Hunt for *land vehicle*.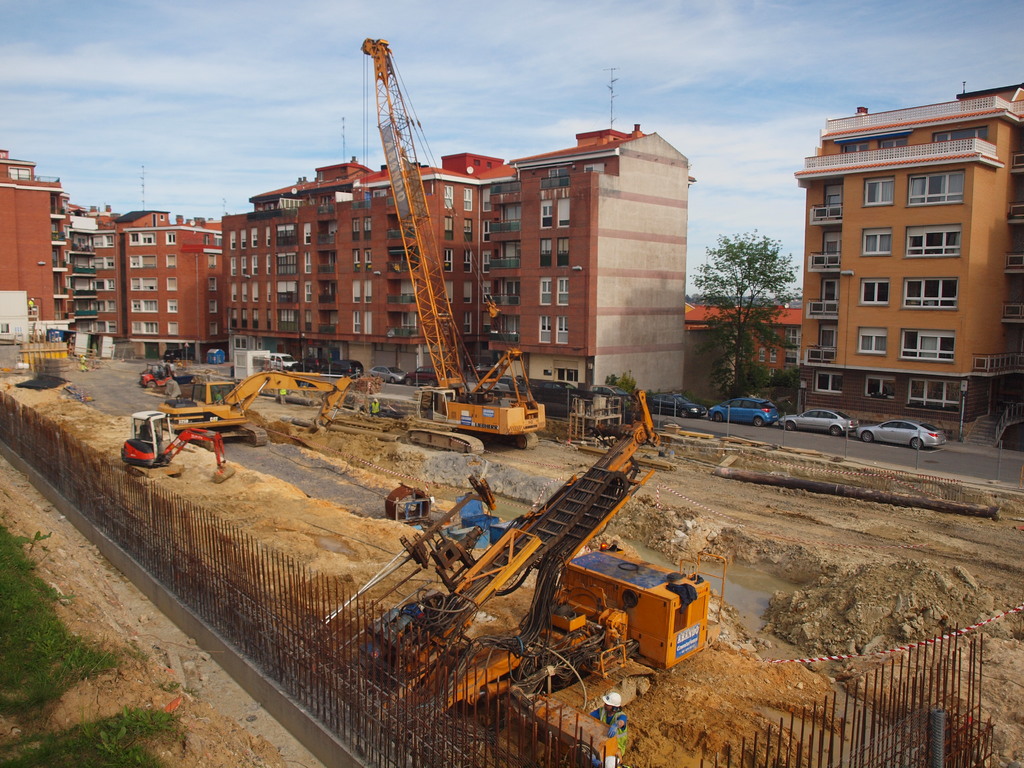
Hunted down at {"x1": 125, "y1": 412, "x2": 232, "y2": 479}.
